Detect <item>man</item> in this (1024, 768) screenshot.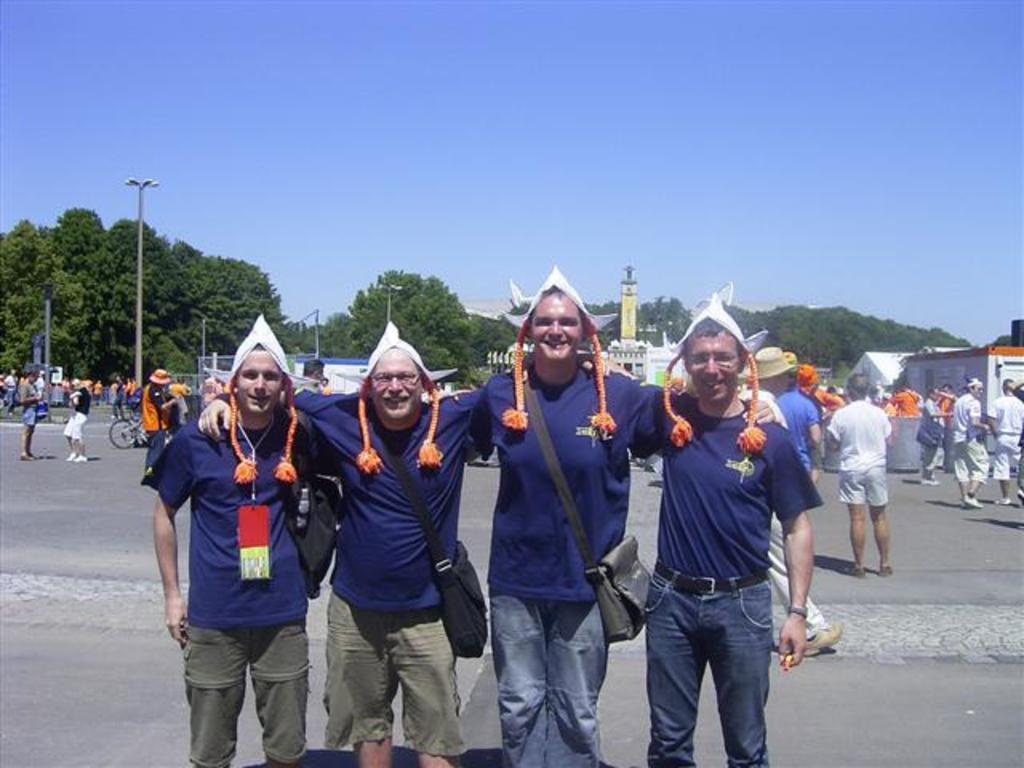
Detection: box(194, 317, 637, 766).
